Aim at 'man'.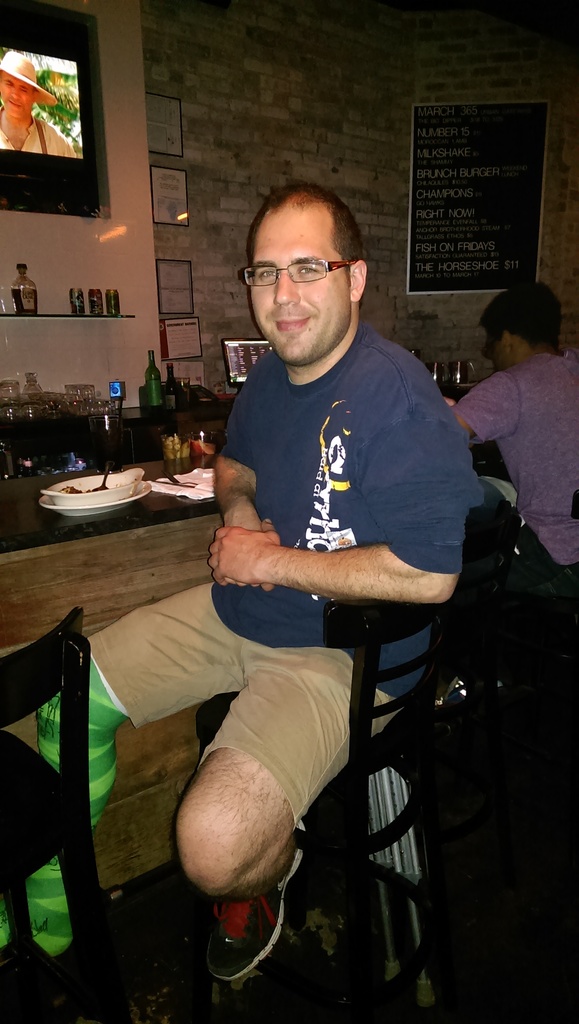
Aimed at <region>69, 245, 498, 963</region>.
